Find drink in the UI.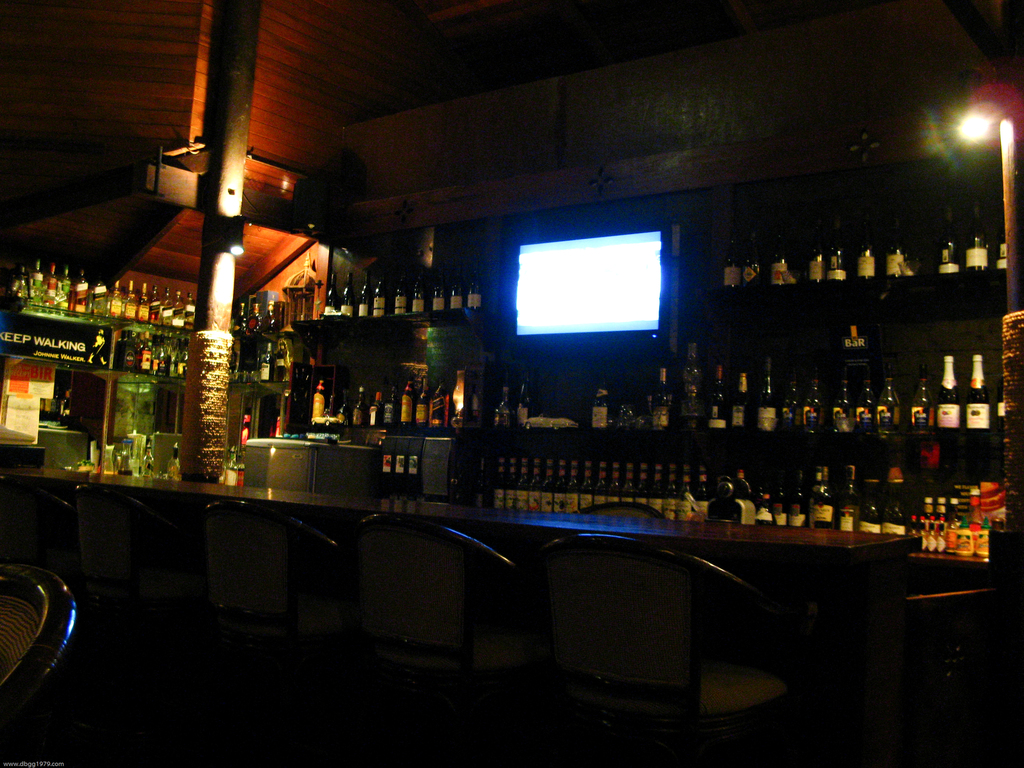
UI element at bbox(739, 234, 759, 287).
